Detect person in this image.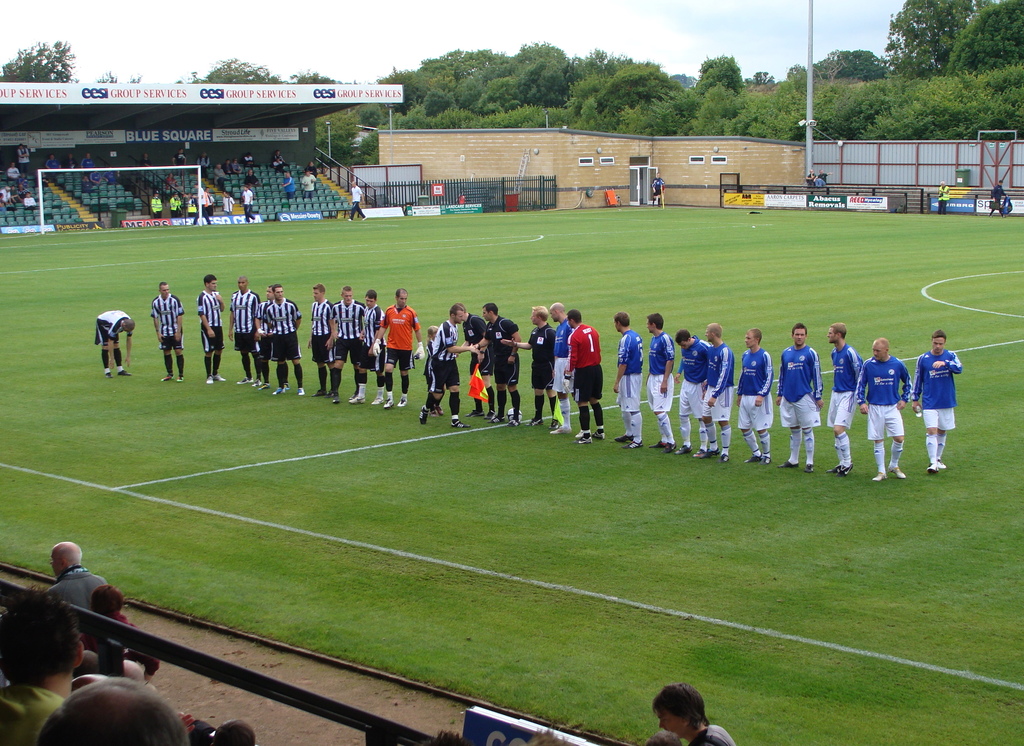
Detection: [x1=347, y1=177, x2=367, y2=221].
